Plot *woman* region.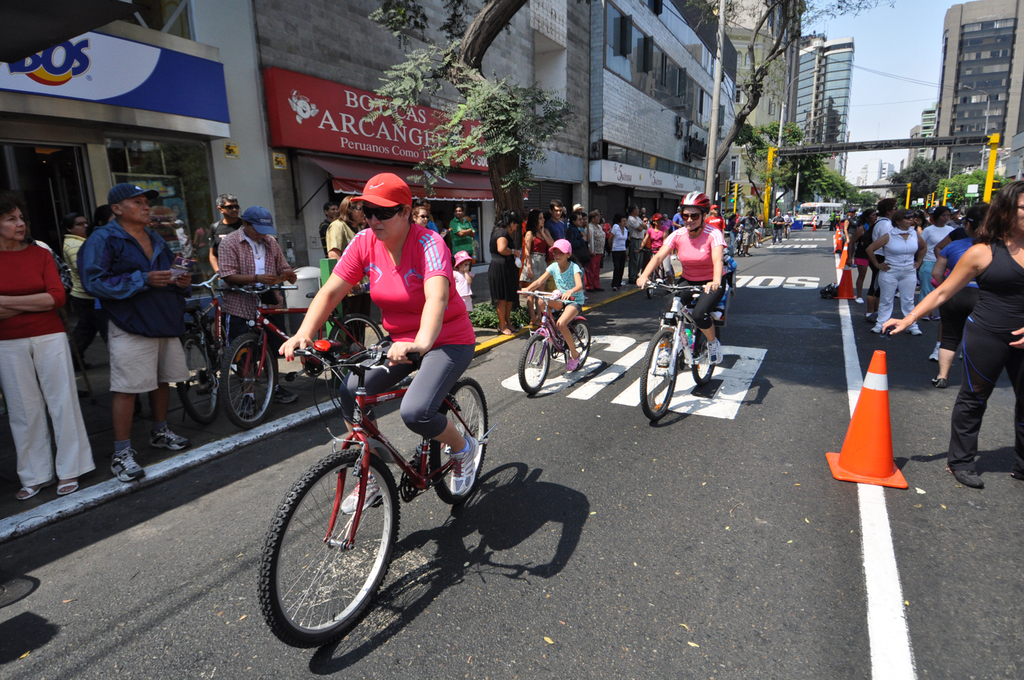
Plotted at [869,216,923,337].
